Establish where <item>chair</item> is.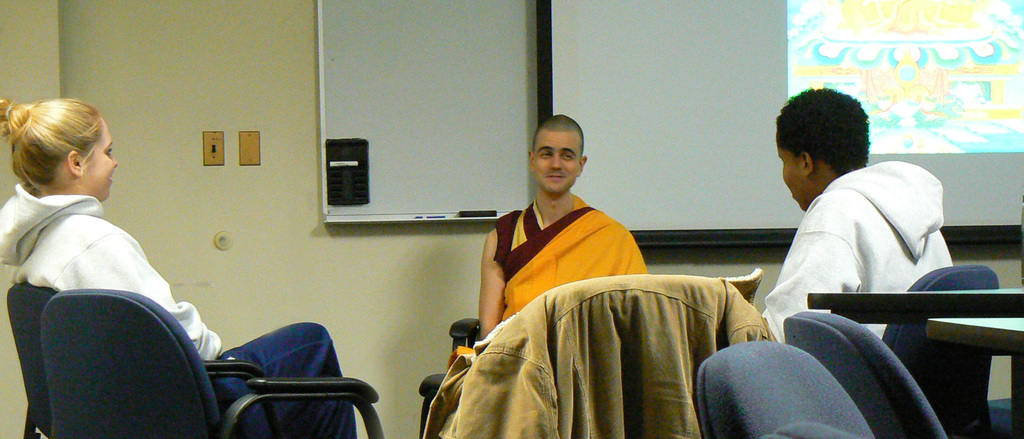
Established at [left=881, top=262, right=997, bottom=438].
